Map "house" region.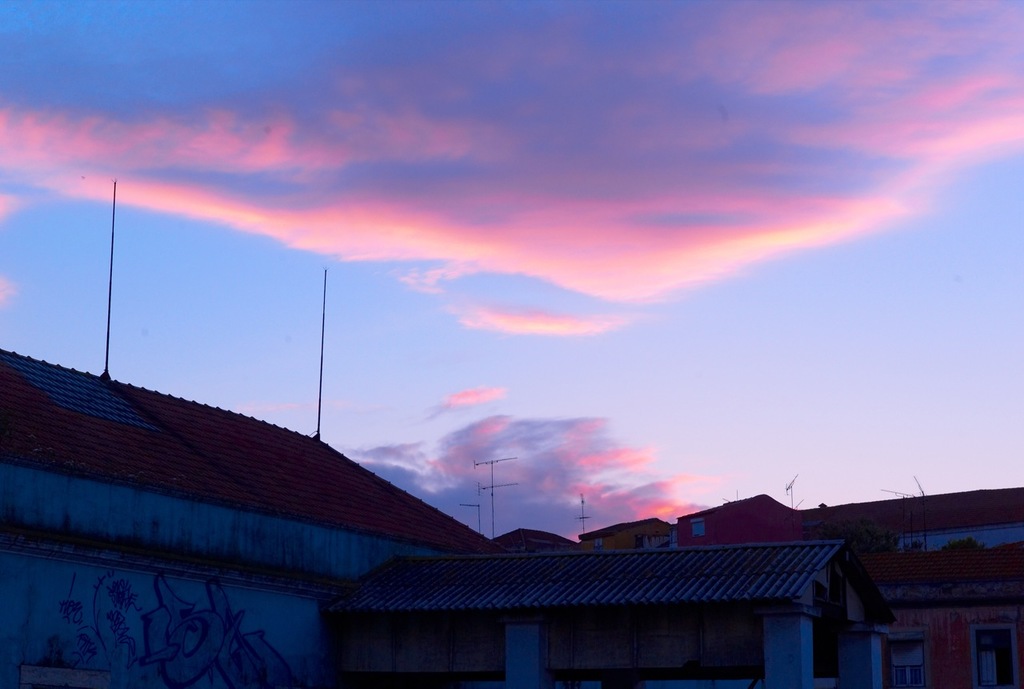
Mapped to <box>820,484,1023,555</box>.
